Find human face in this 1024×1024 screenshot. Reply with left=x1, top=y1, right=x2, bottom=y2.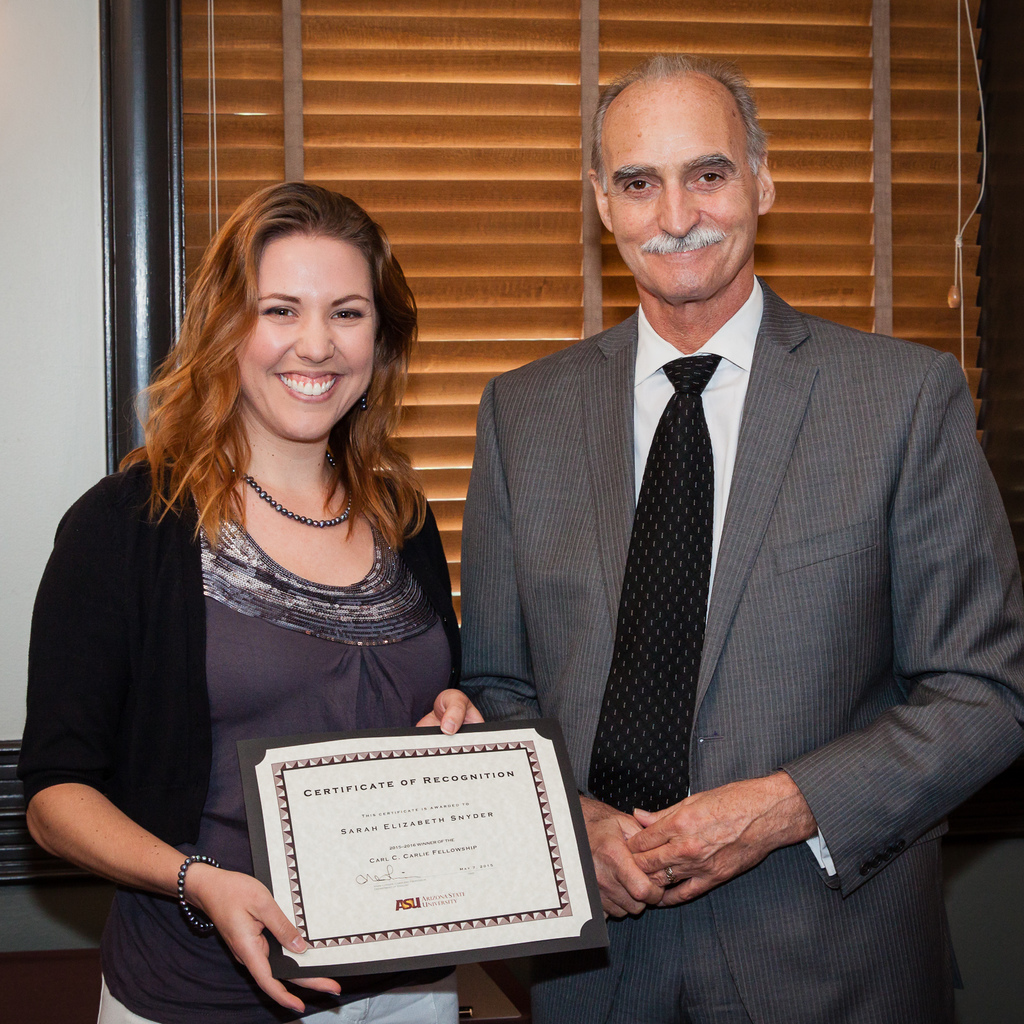
left=607, top=99, right=760, bottom=303.
